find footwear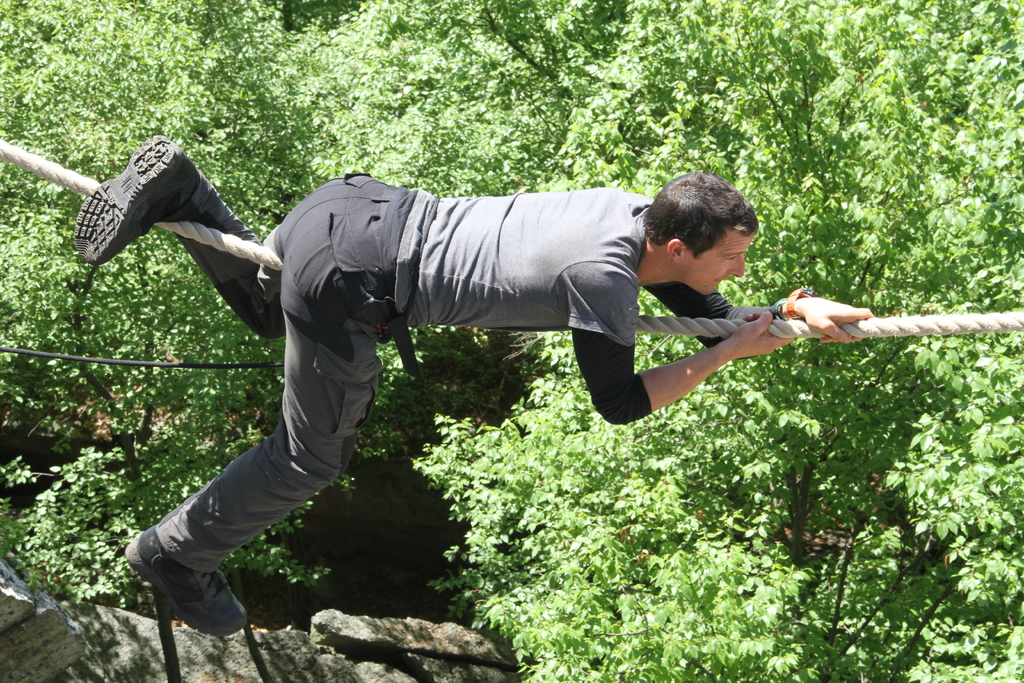
pyautogui.locateOnScreen(70, 128, 199, 273)
